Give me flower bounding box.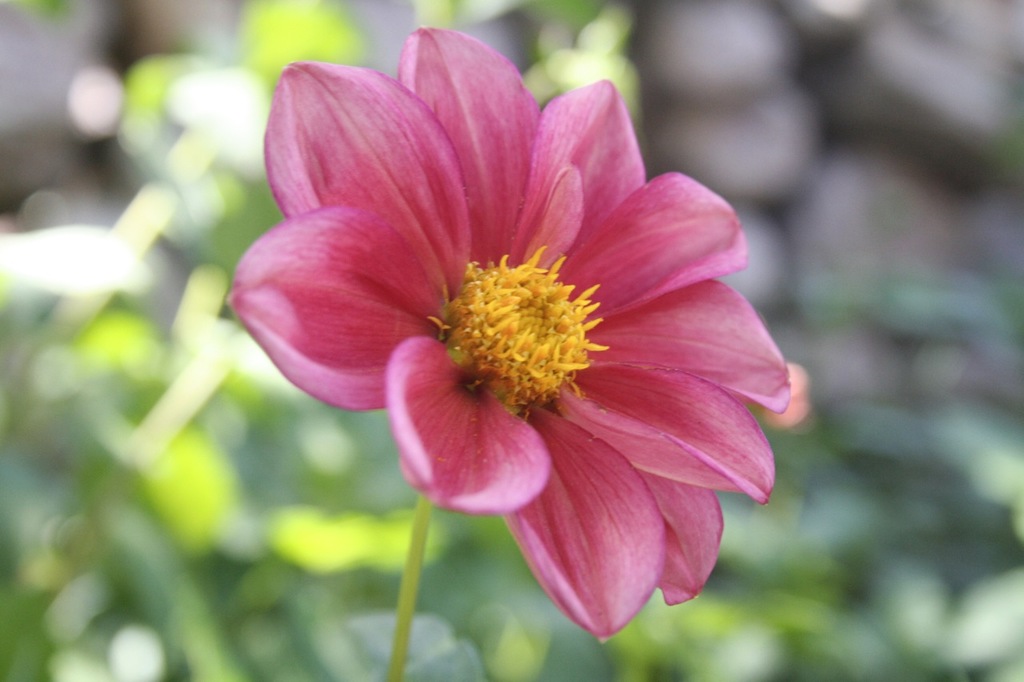
box(222, 18, 795, 649).
